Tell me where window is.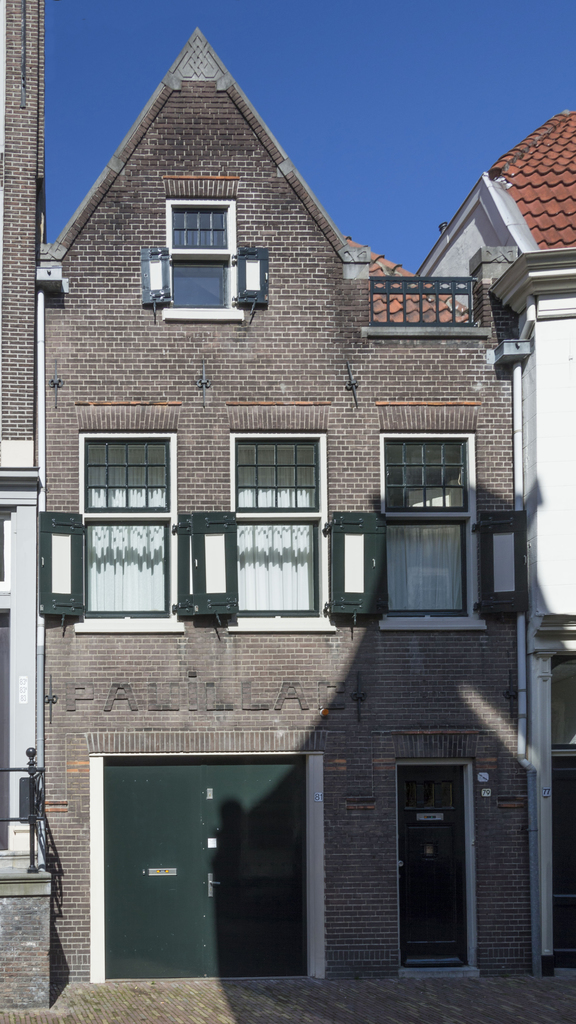
window is at bbox=(81, 518, 186, 634).
